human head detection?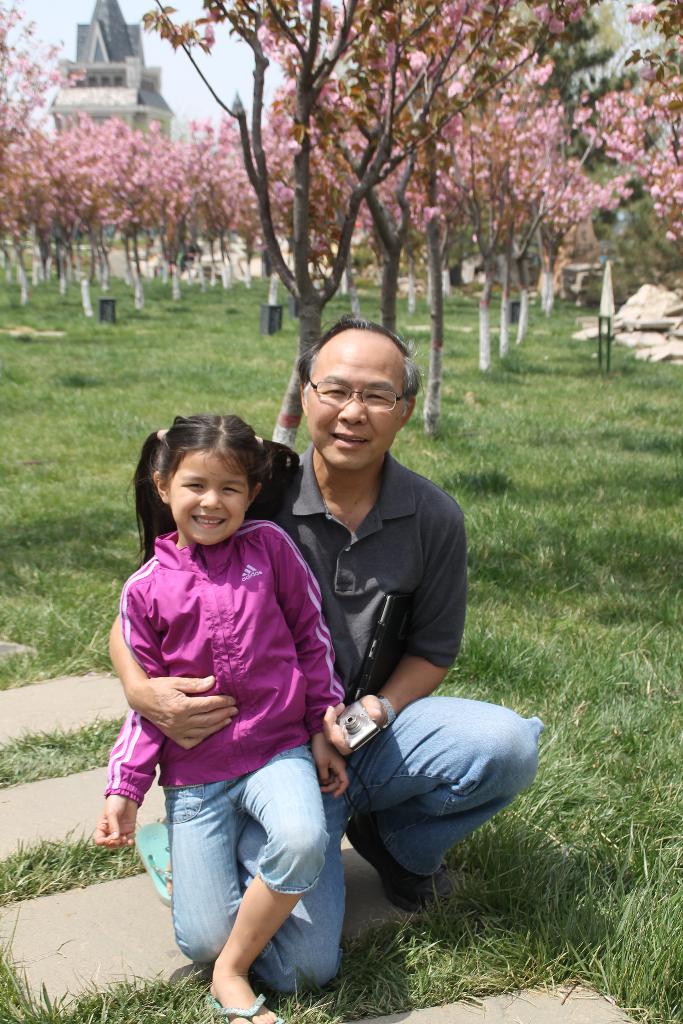
rect(140, 419, 274, 543)
